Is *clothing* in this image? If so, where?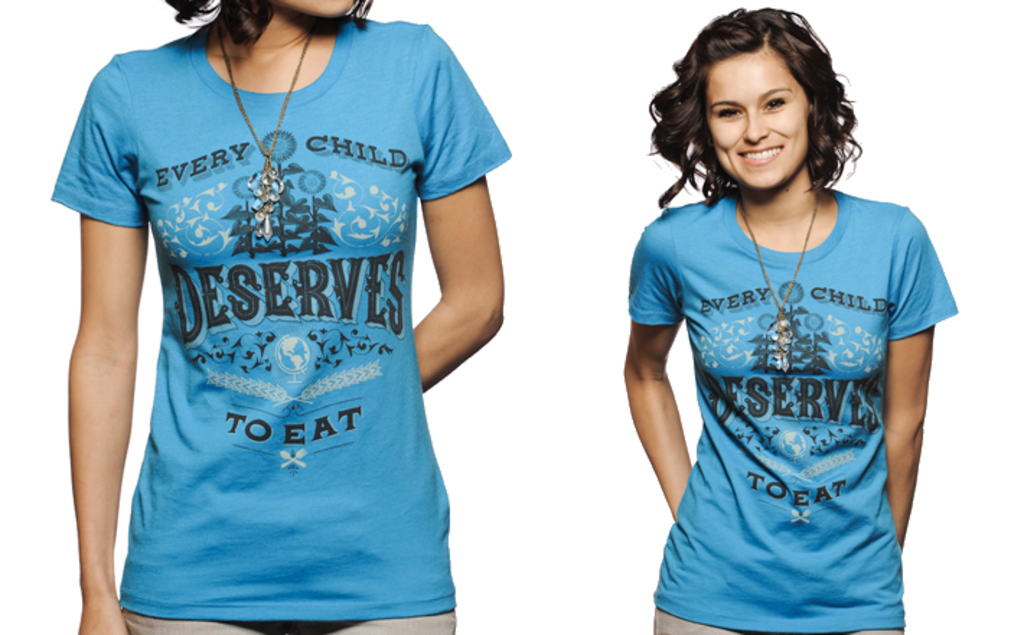
Yes, at 45, 6, 516, 634.
